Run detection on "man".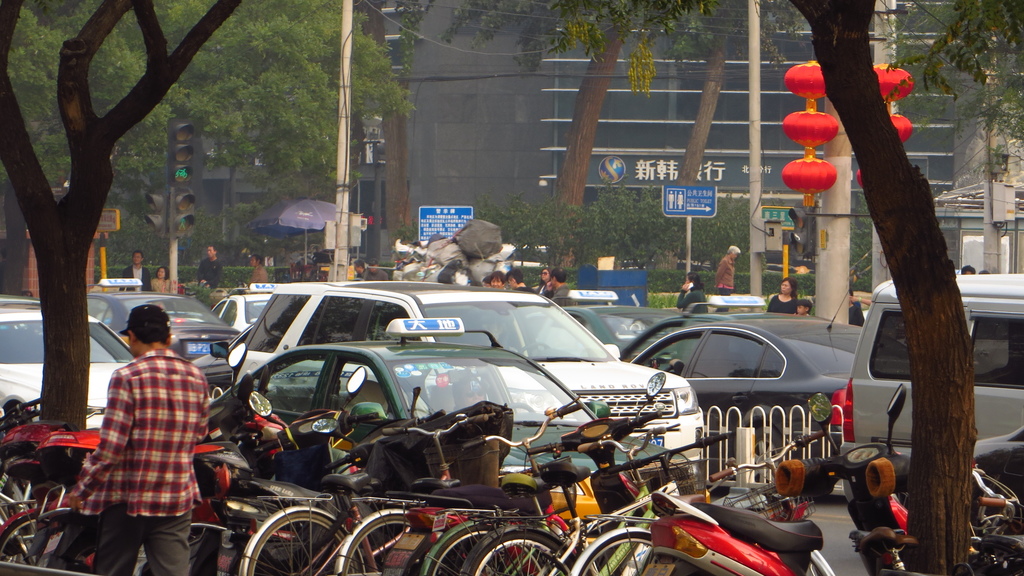
Result: (356, 255, 367, 281).
